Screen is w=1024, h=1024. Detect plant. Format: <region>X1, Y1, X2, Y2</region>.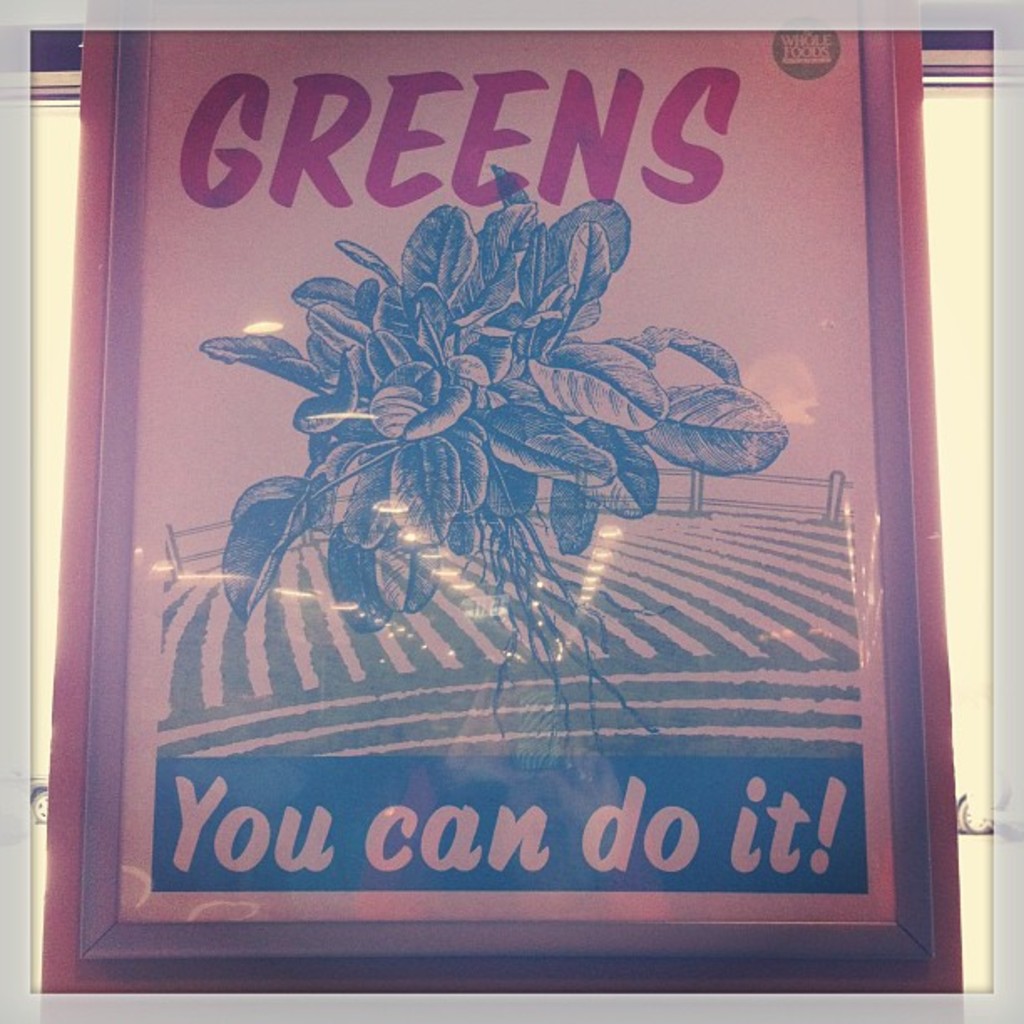
<region>159, 151, 818, 760</region>.
